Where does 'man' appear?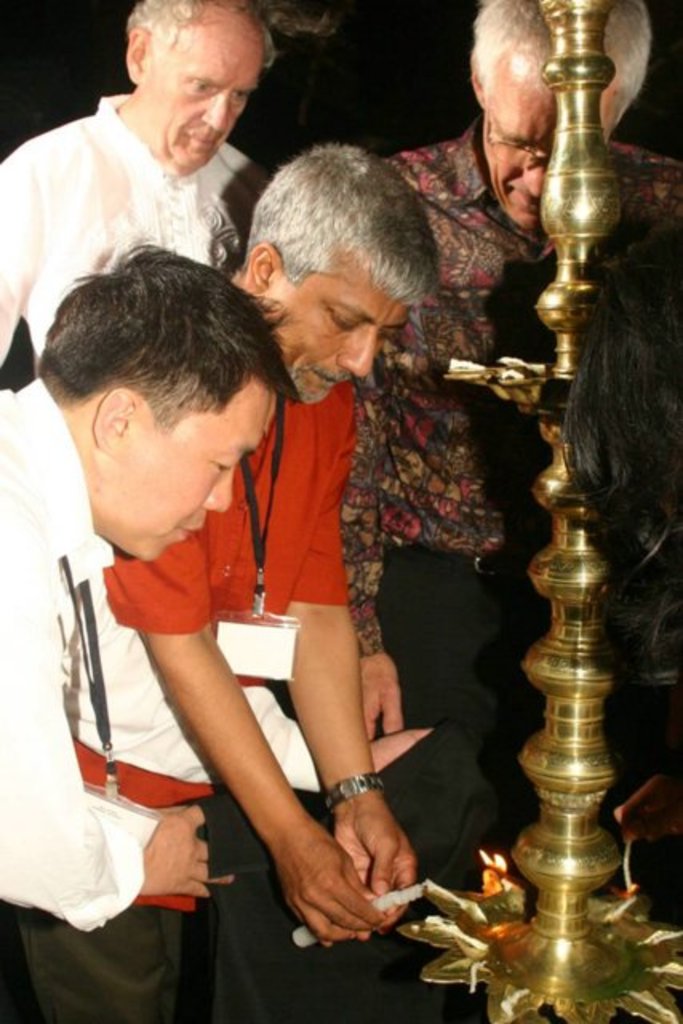
Appears at bbox=(0, 238, 306, 933).
